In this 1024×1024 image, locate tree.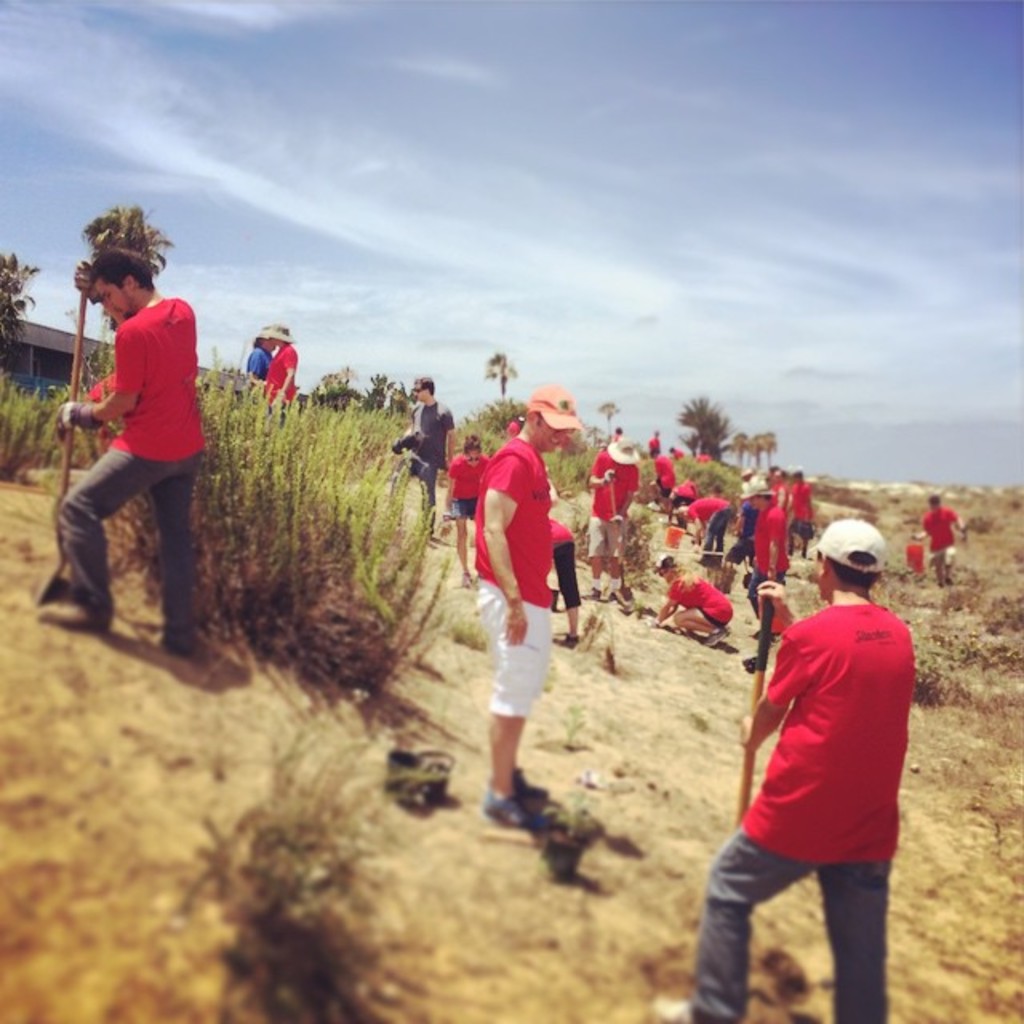
Bounding box: 747/429/766/474.
